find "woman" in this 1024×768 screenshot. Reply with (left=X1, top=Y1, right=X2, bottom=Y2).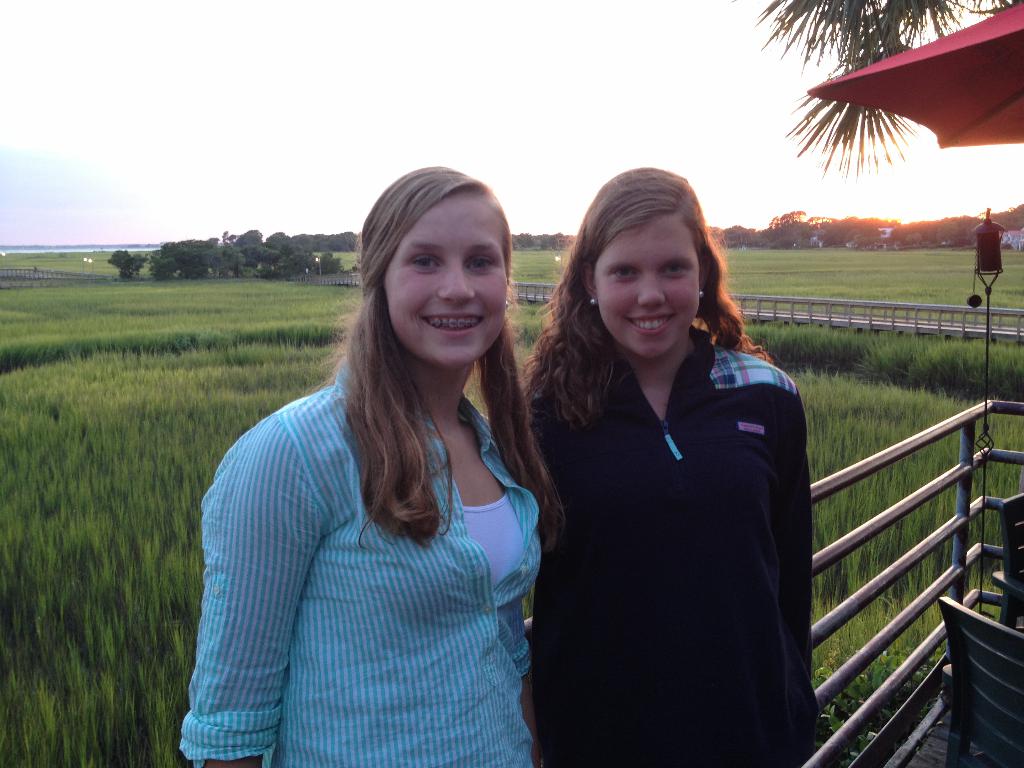
(left=174, top=162, right=572, bottom=767).
